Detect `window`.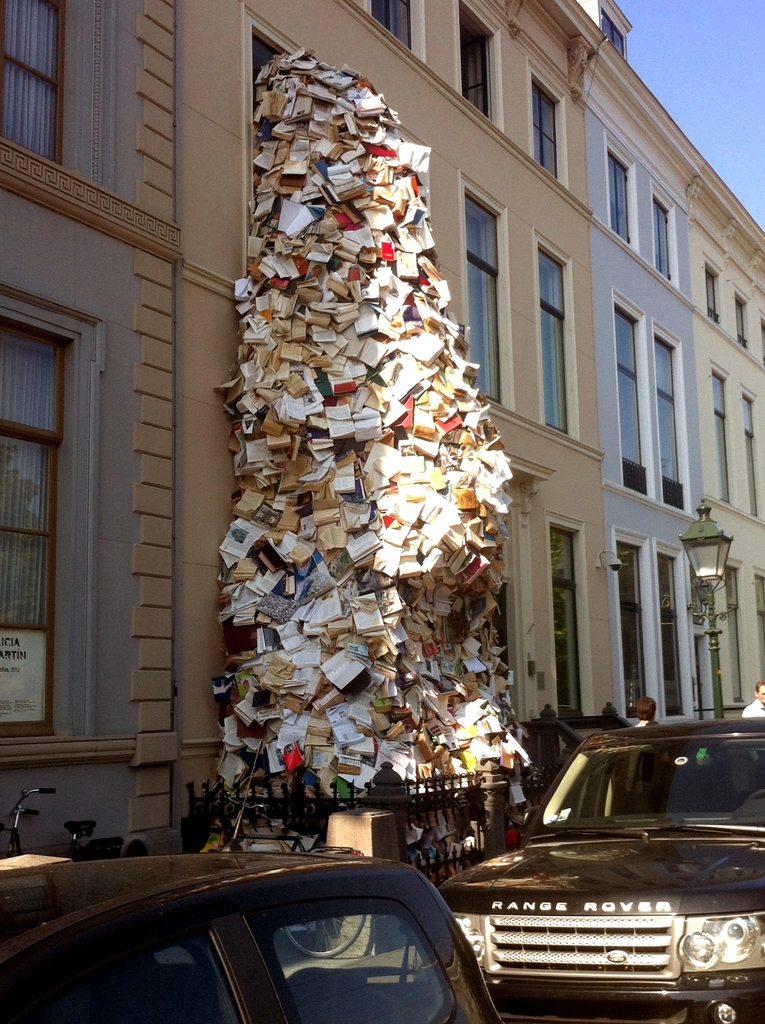
Detected at x1=347, y1=0, x2=426, y2=63.
